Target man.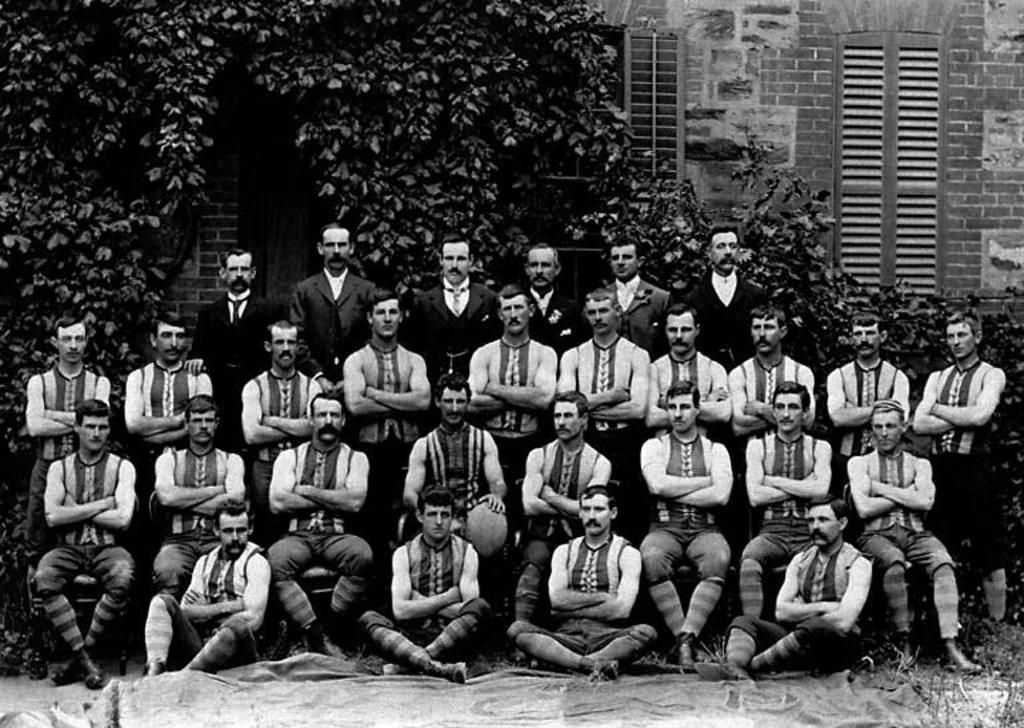
Target region: region(679, 224, 773, 377).
